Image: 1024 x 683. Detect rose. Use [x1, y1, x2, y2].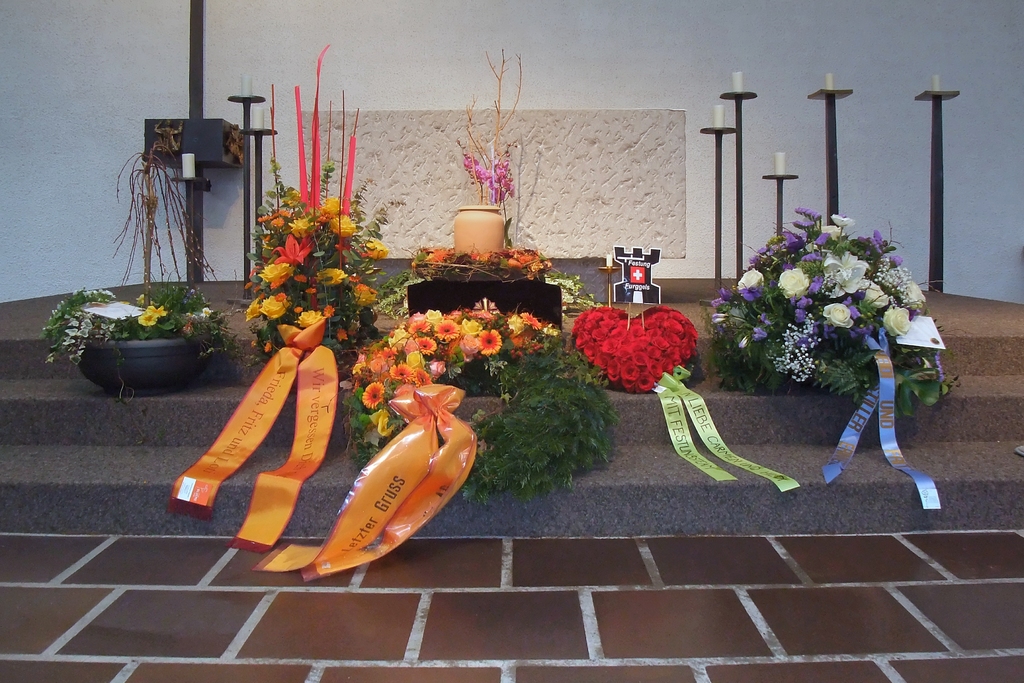
[737, 268, 764, 296].
